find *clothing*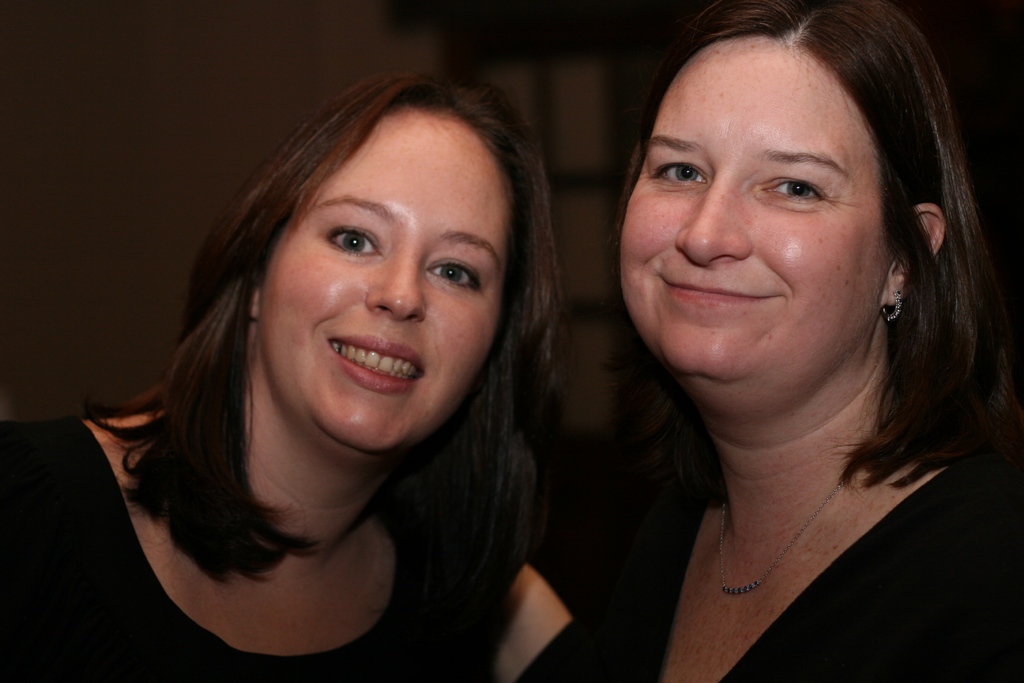
left=593, top=370, right=1012, bottom=666
